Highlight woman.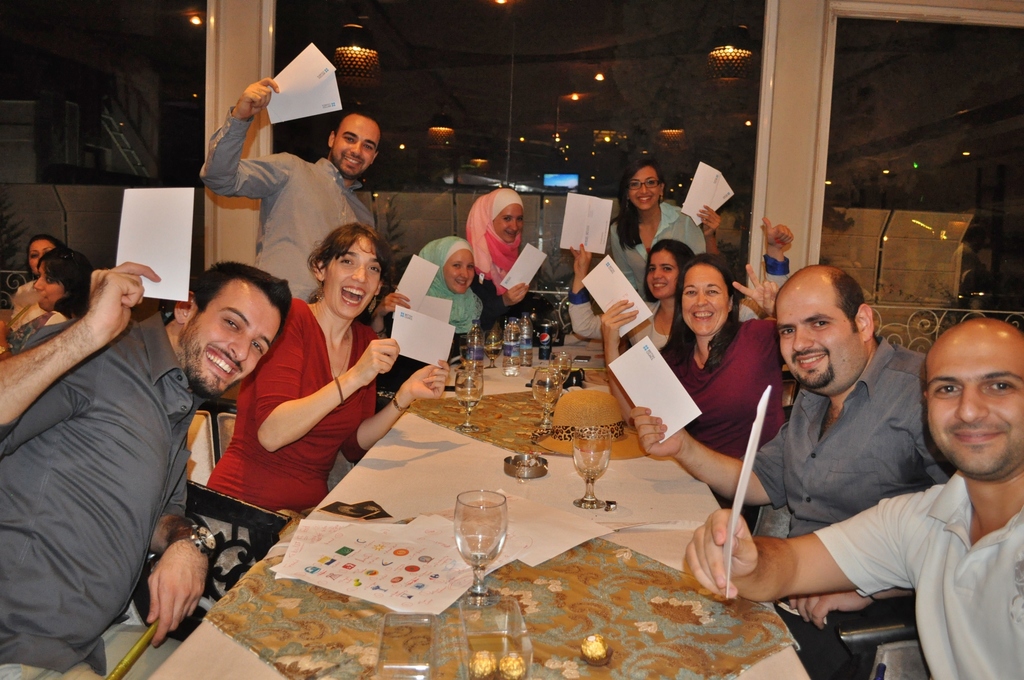
Highlighted region: left=182, top=232, right=462, bottom=589.
